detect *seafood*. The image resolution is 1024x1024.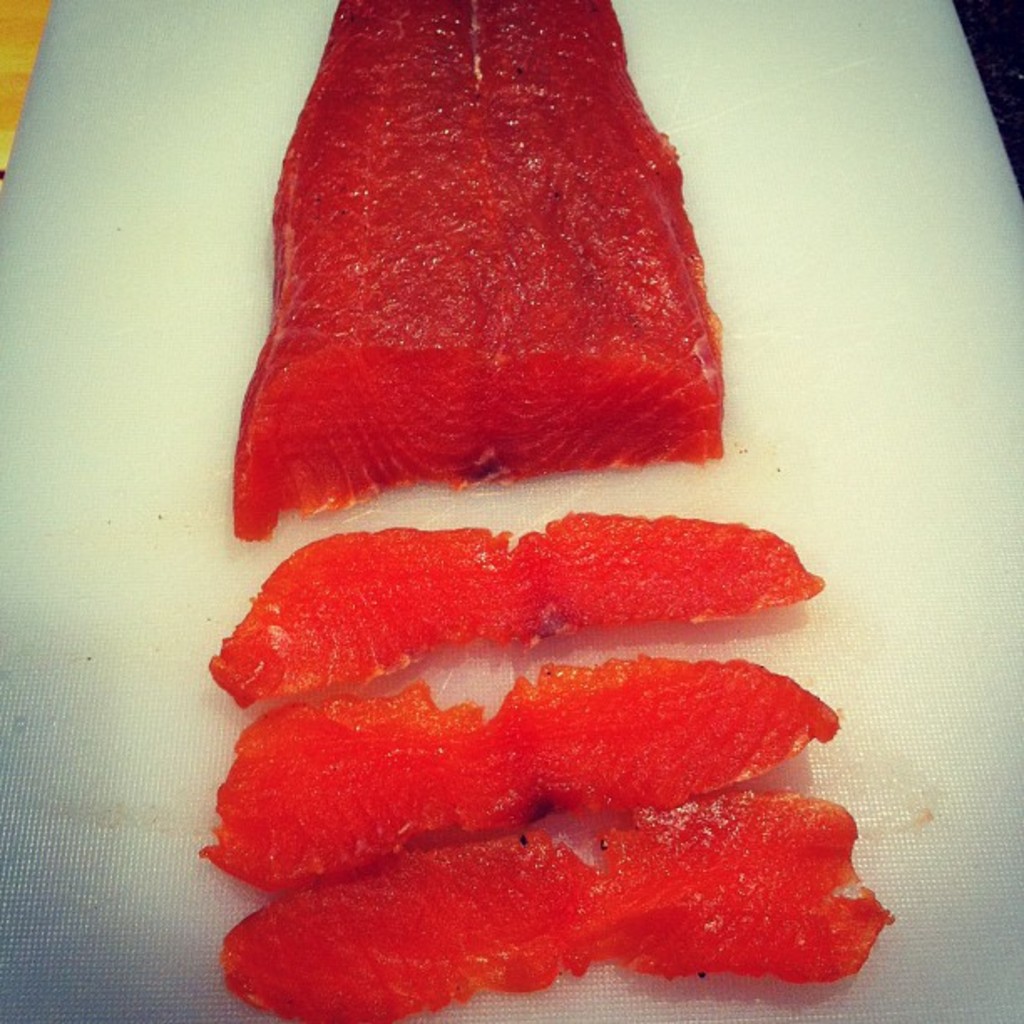
detection(224, 788, 895, 1022).
